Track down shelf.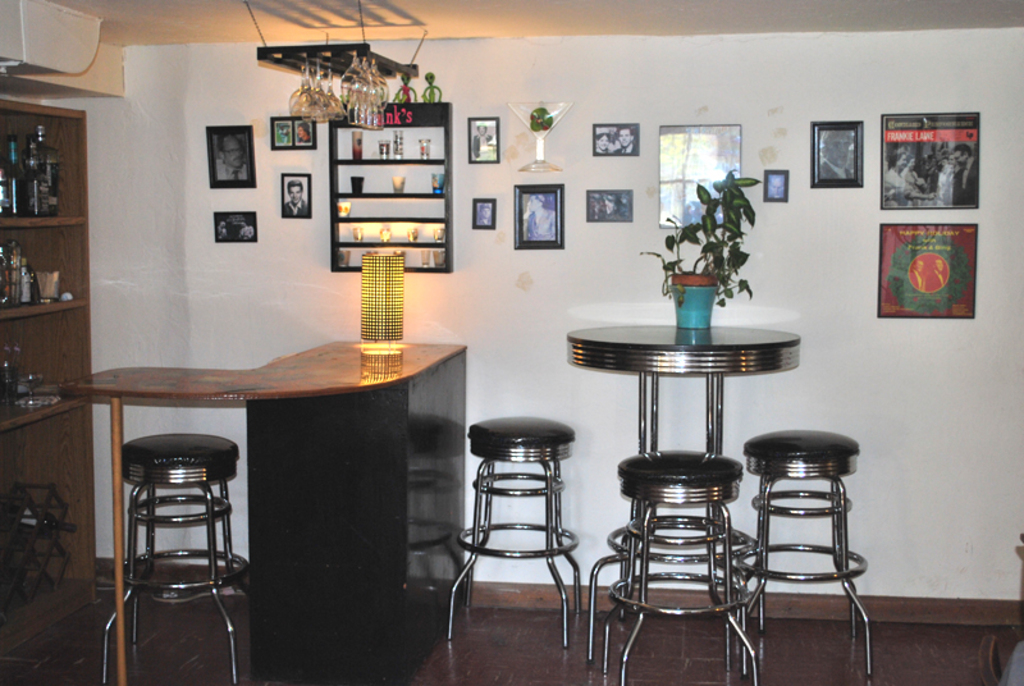
Tracked to [330,100,449,275].
